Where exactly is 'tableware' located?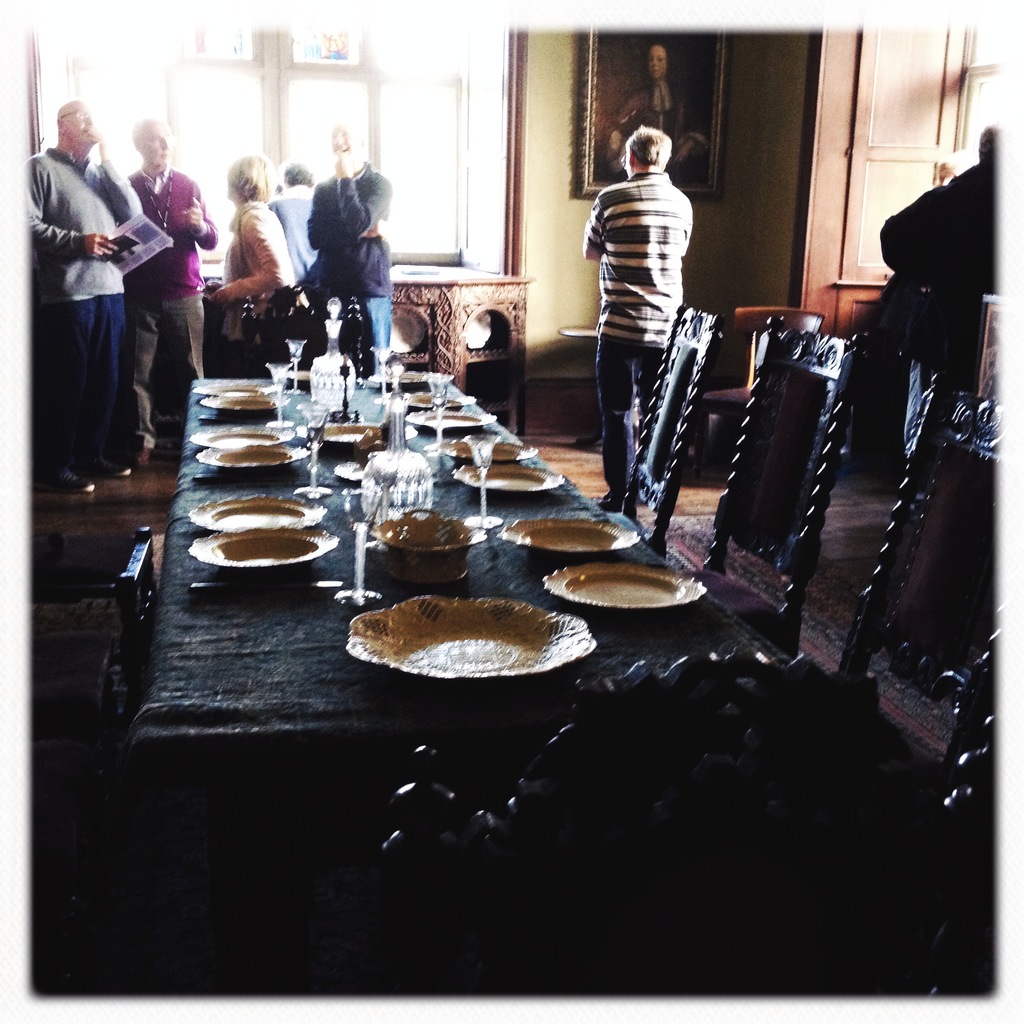
Its bounding box is detection(194, 381, 273, 390).
